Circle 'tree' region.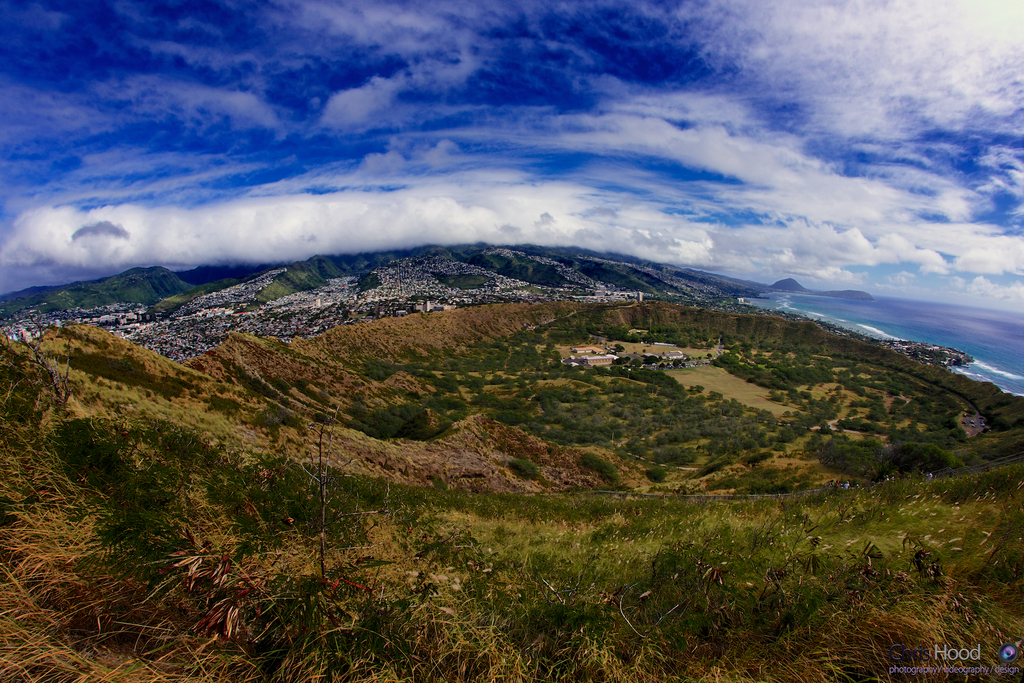
Region: bbox(673, 359, 678, 367).
